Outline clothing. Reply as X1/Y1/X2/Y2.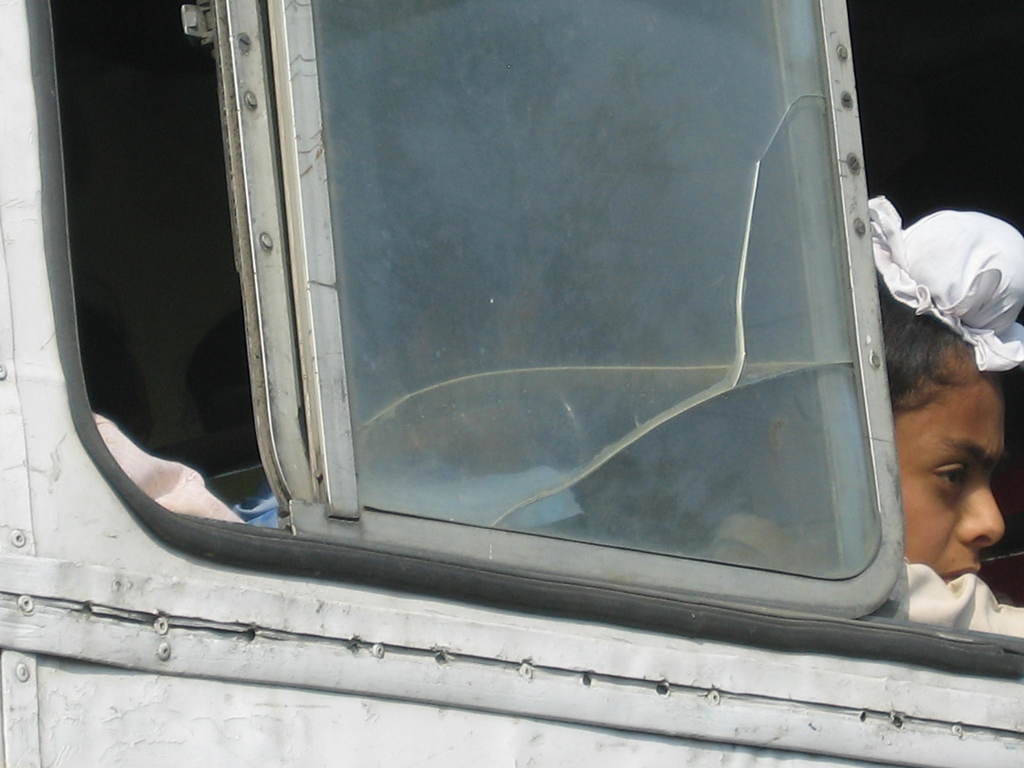
691/513/1023/635.
